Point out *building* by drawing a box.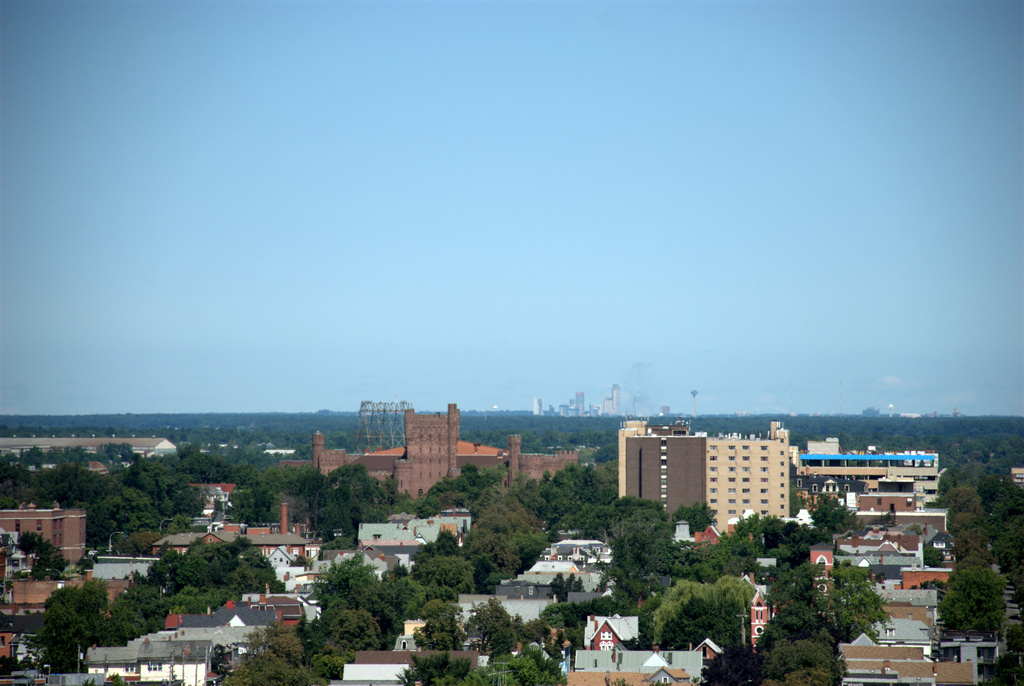
<bbox>414, 589, 548, 651</bbox>.
